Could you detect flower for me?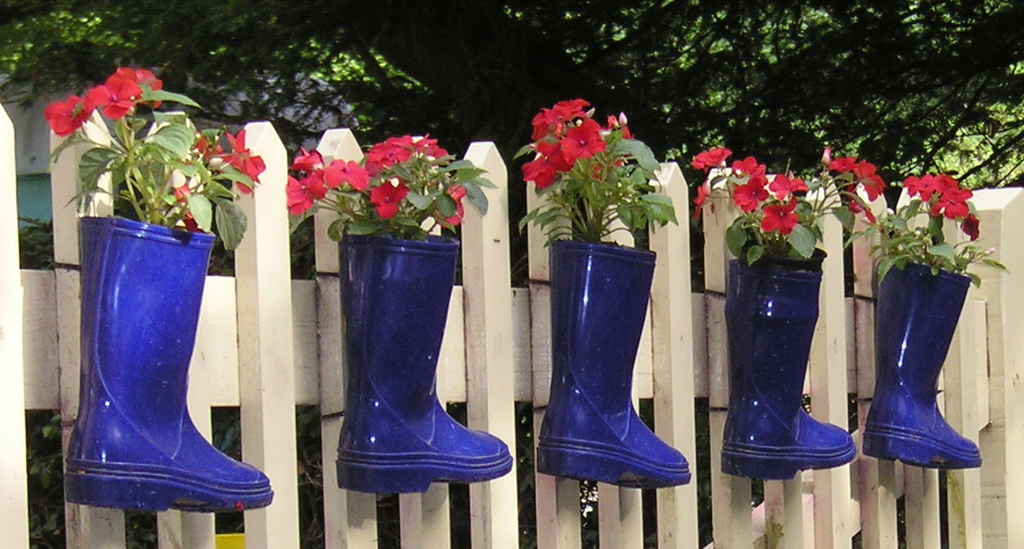
Detection result: bbox=[227, 127, 266, 191].
